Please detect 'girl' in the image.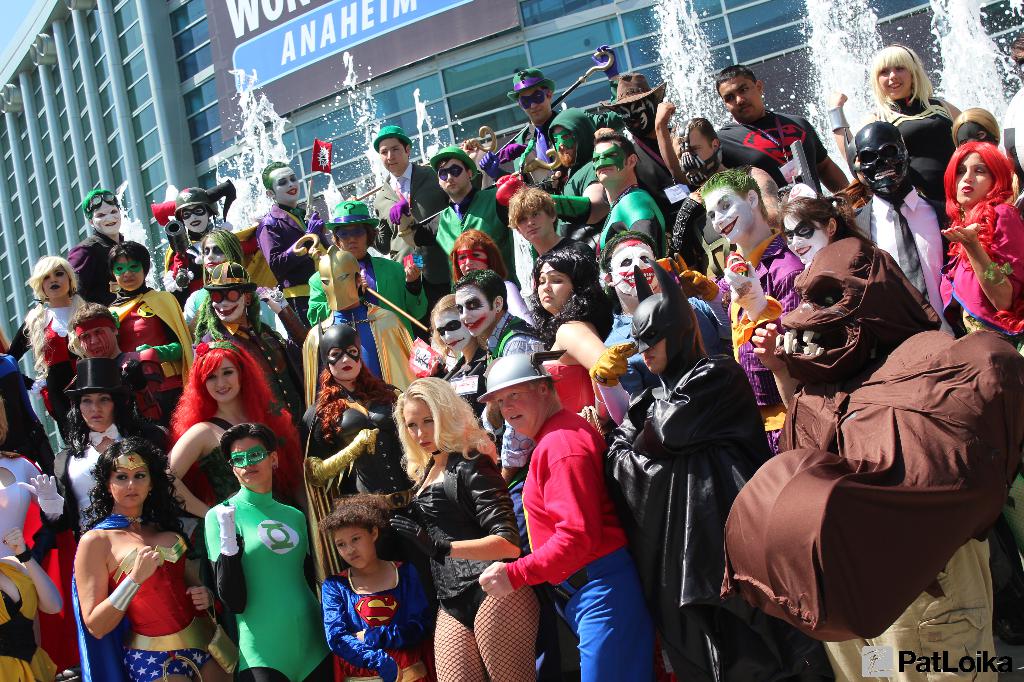
[166,339,314,514].
